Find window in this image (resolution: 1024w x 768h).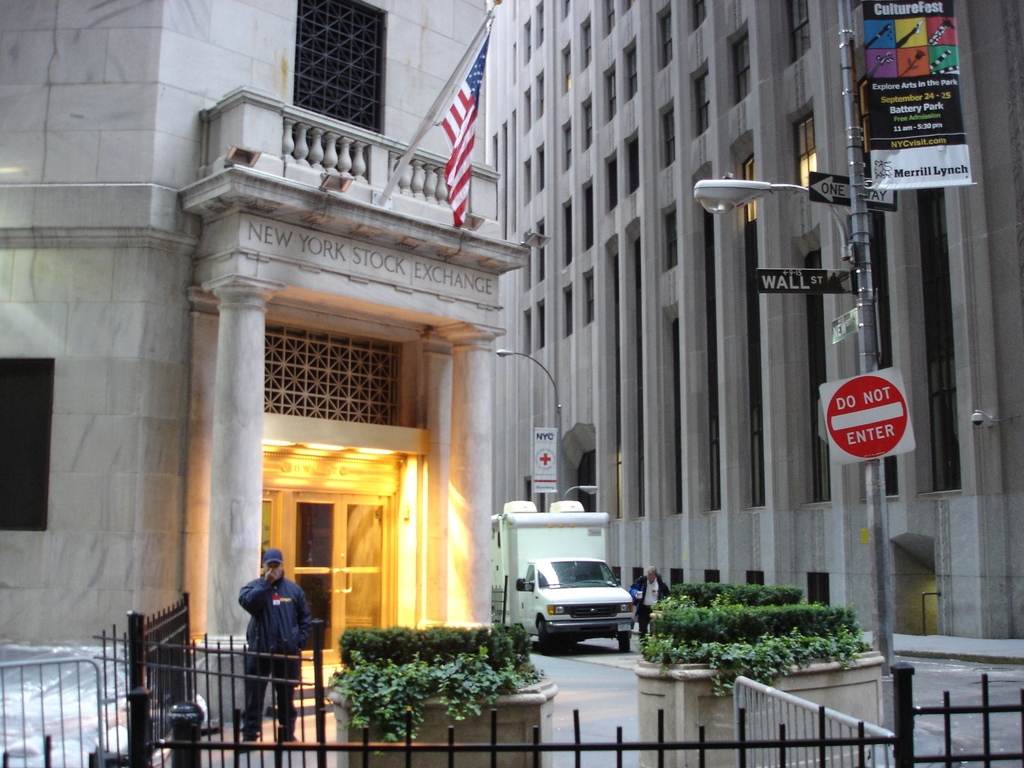
<bbox>785, 1, 814, 61</bbox>.
